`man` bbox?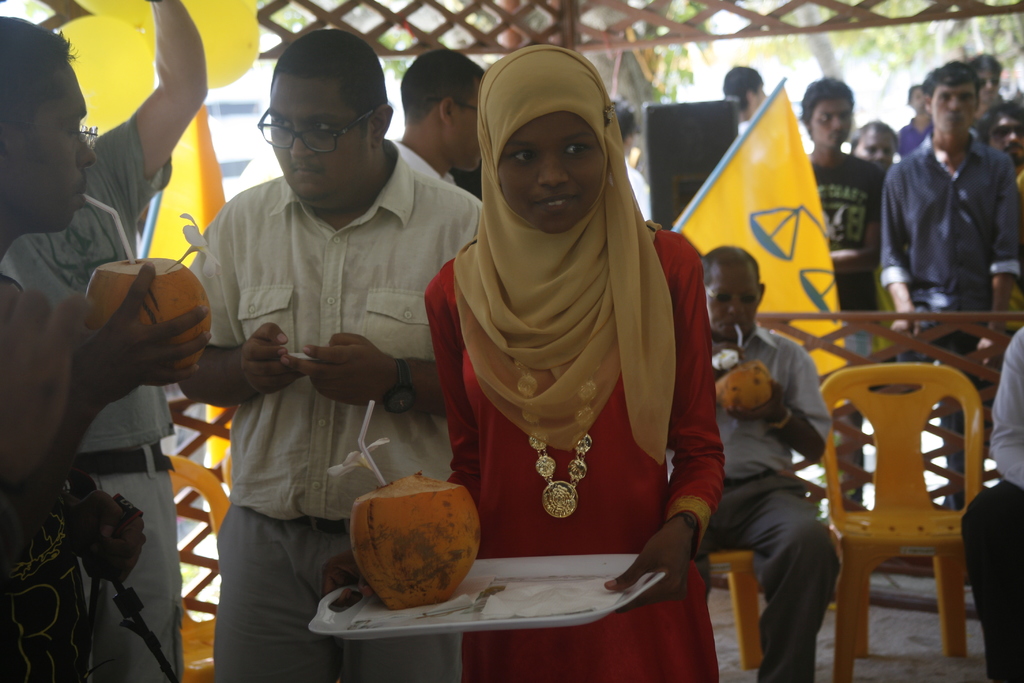
bbox=(1, 0, 218, 682)
